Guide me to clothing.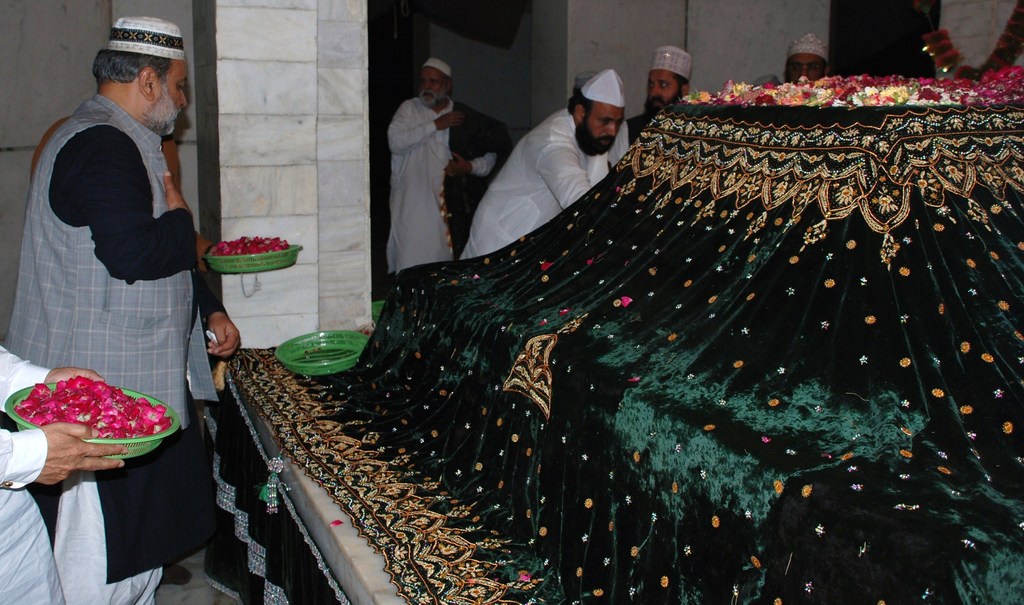
Guidance: (left=384, top=90, right=452, bottom=278).
